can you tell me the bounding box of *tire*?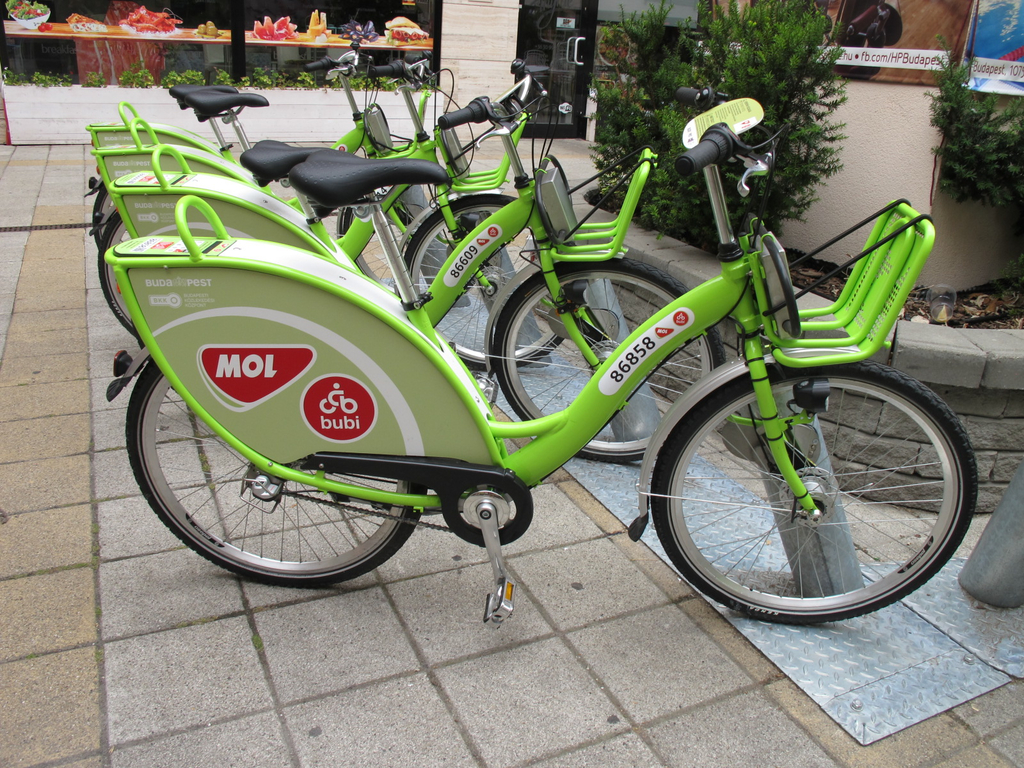
[100,211,134,336].
